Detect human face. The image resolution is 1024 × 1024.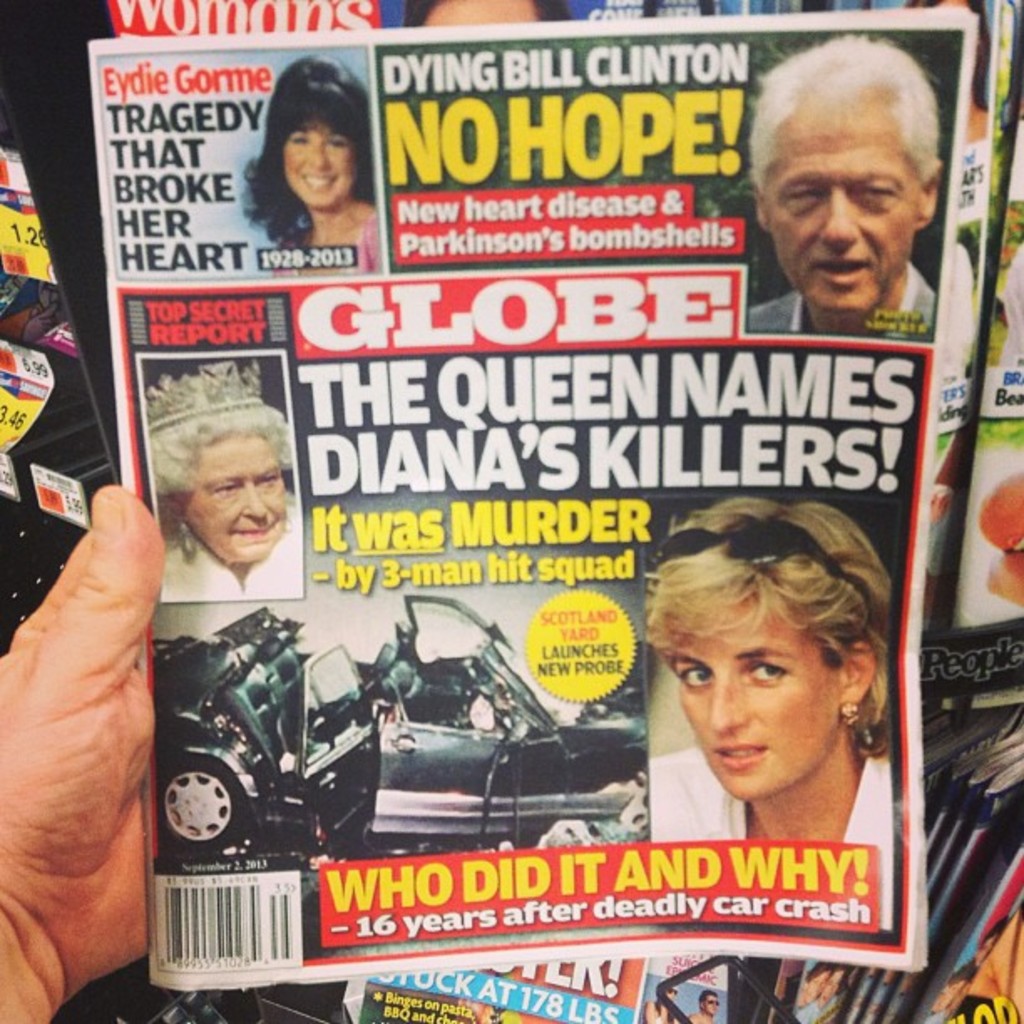
x1=422 y1=0 x2=539 y2=23.
